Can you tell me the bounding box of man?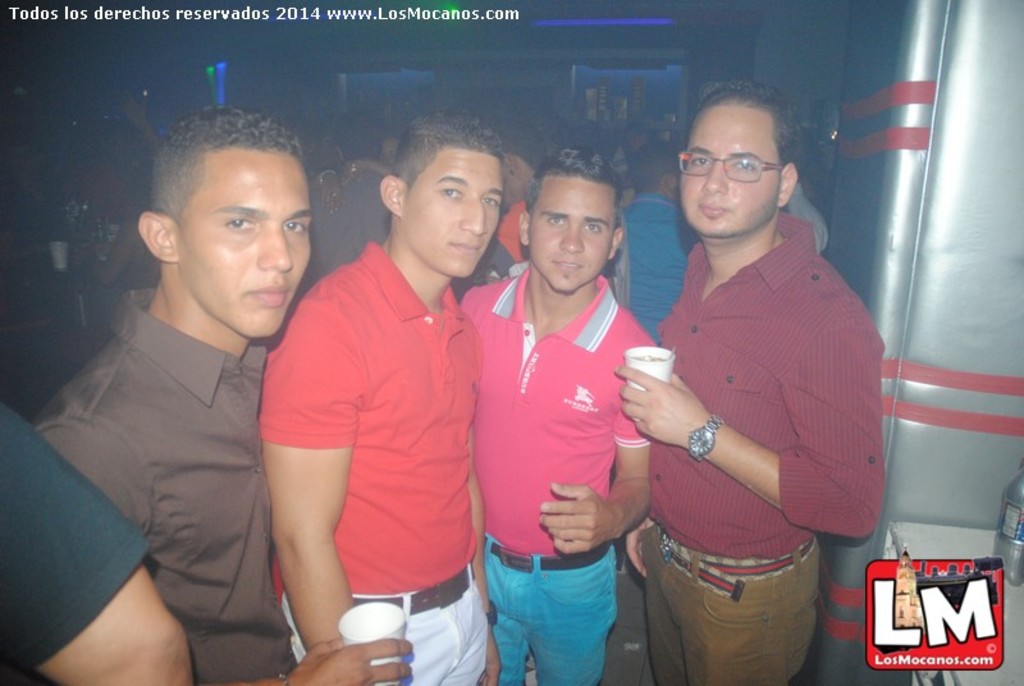
456 143 663 685.
